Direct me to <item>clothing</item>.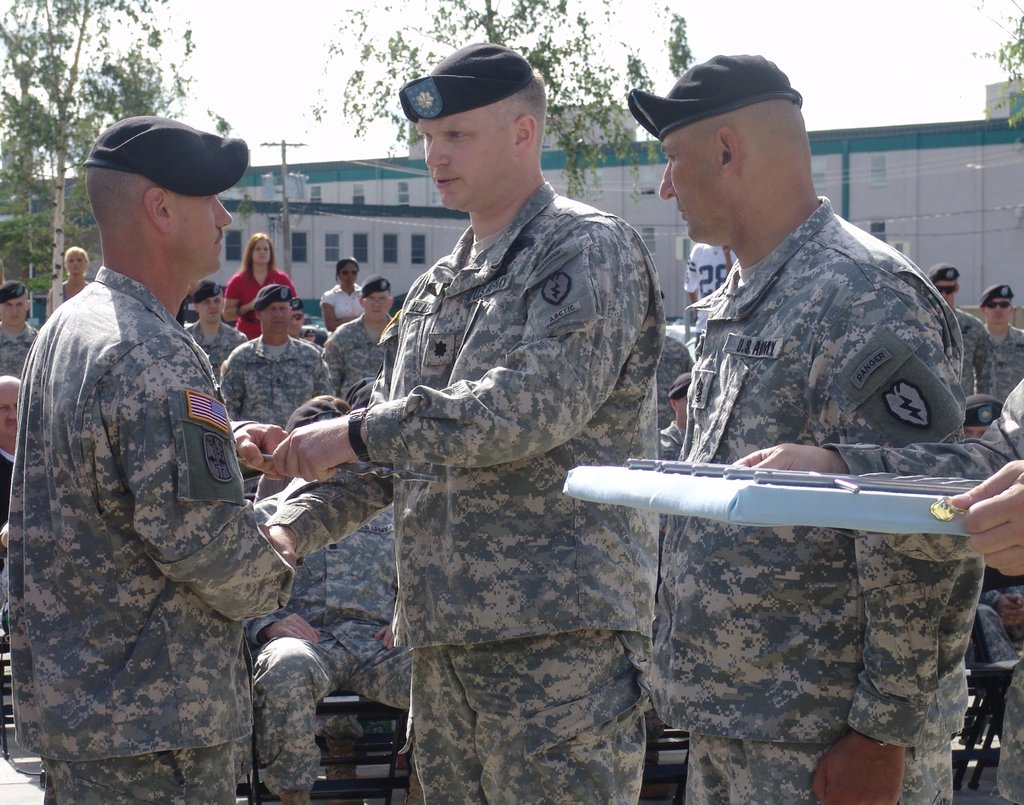
Direction: rect(254, 176, 662, 804).
